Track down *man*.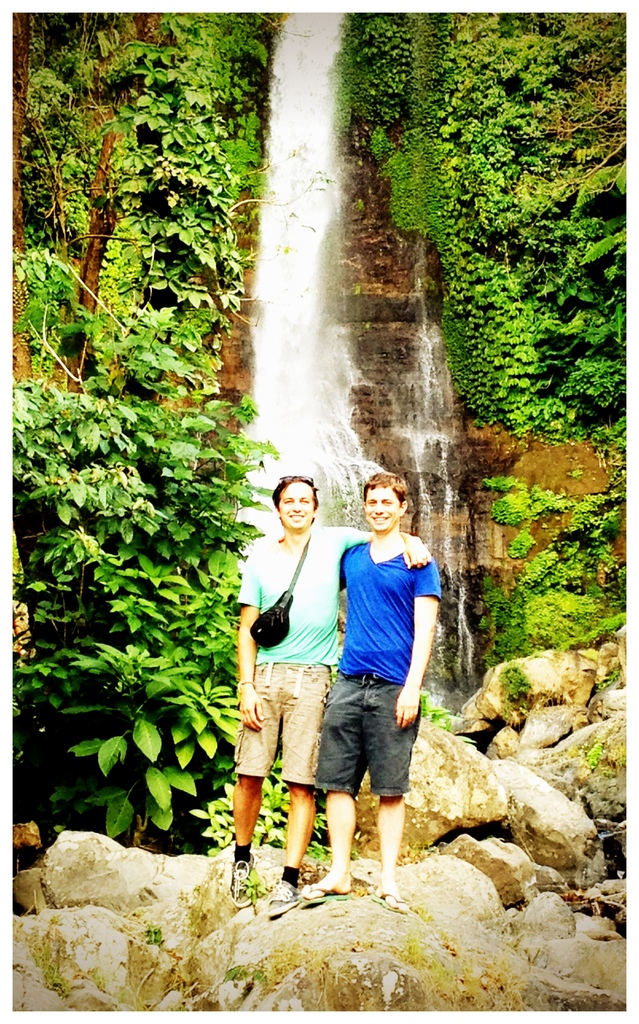
Tracked to bbox(229, 476, 431, 920).
